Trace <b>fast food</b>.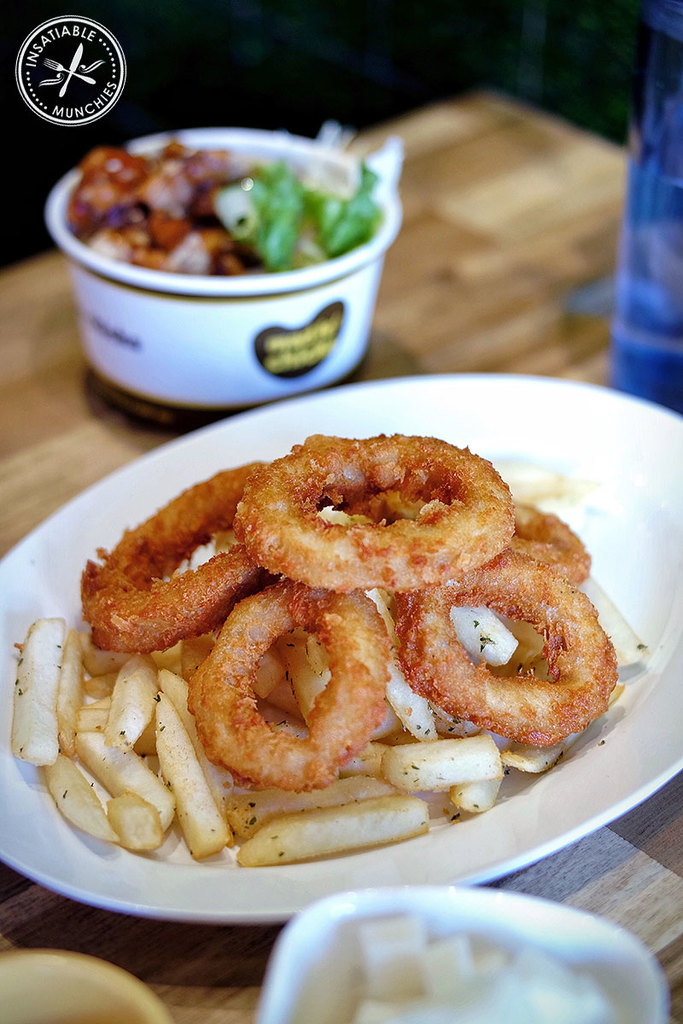
Traced to bbox(73, 384, 611, 893).
